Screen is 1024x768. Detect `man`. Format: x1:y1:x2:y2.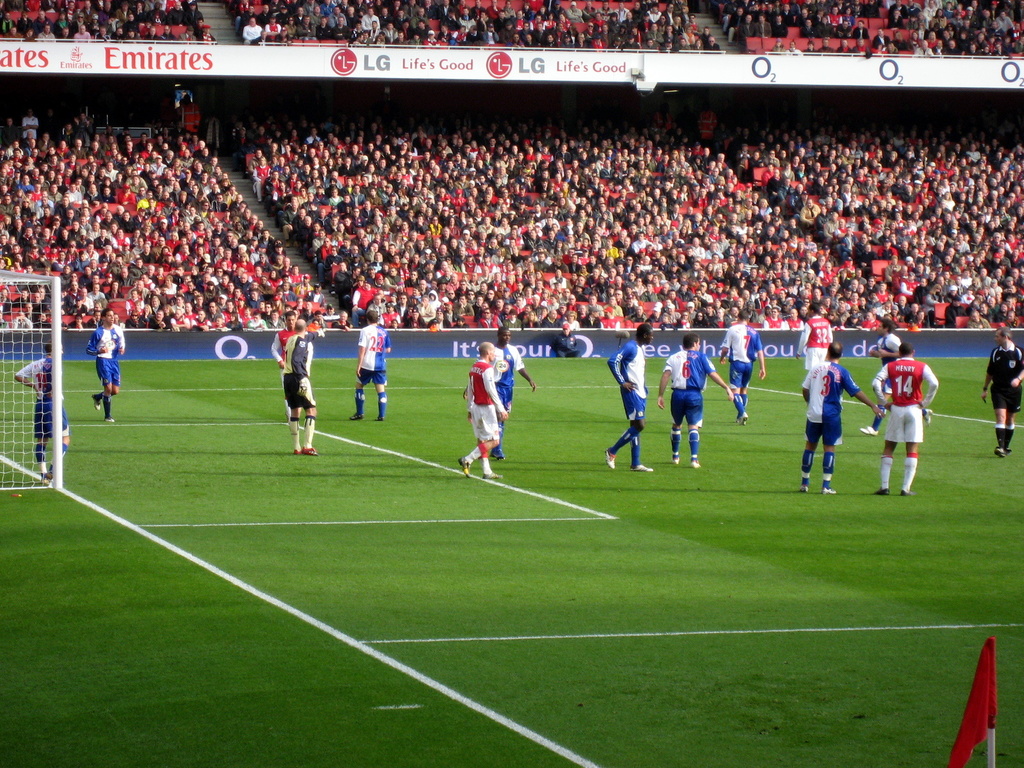
54:221:63:243.
